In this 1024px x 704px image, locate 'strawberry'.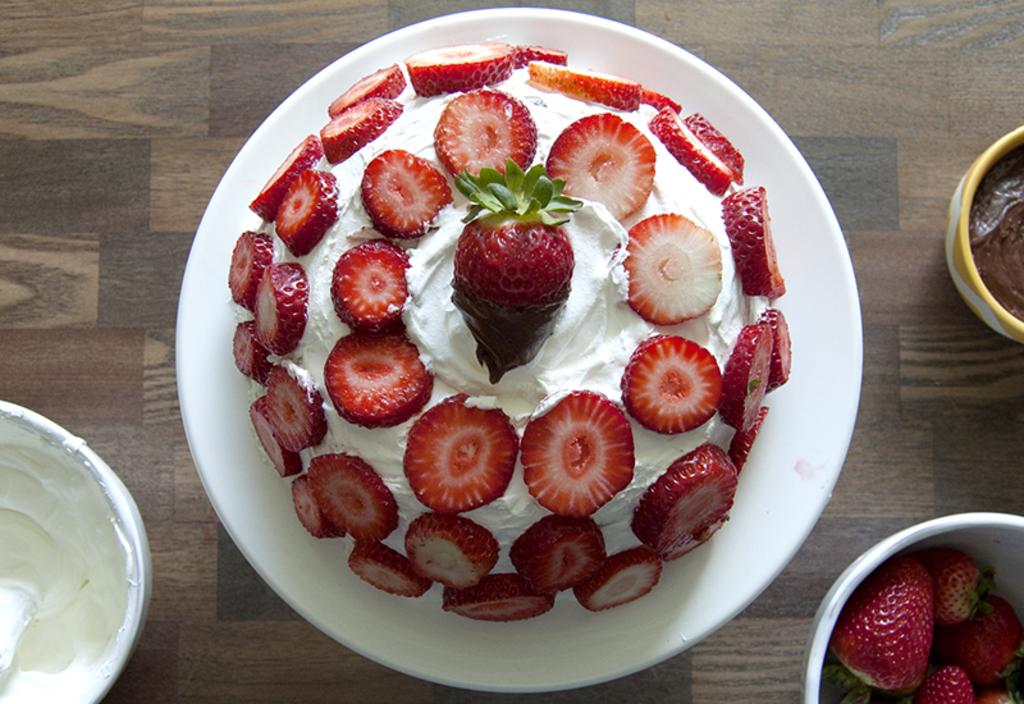
Bounding box: Rect(438, 84, 535, 187).
